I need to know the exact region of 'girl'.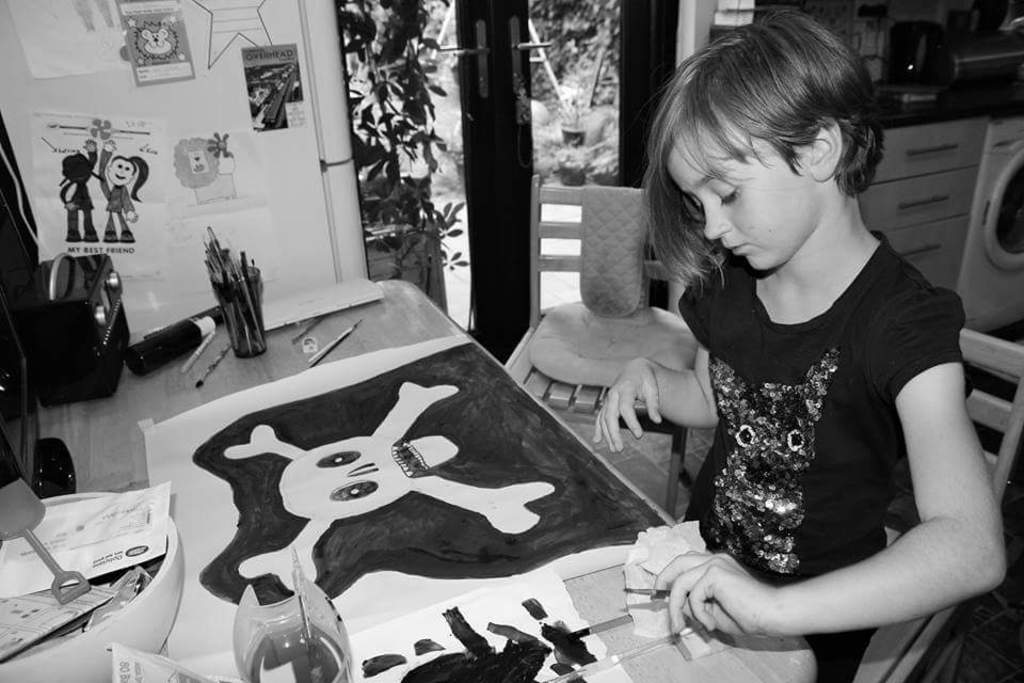
Region: (x1=591, y1=3, x2=1018, y2=682).
